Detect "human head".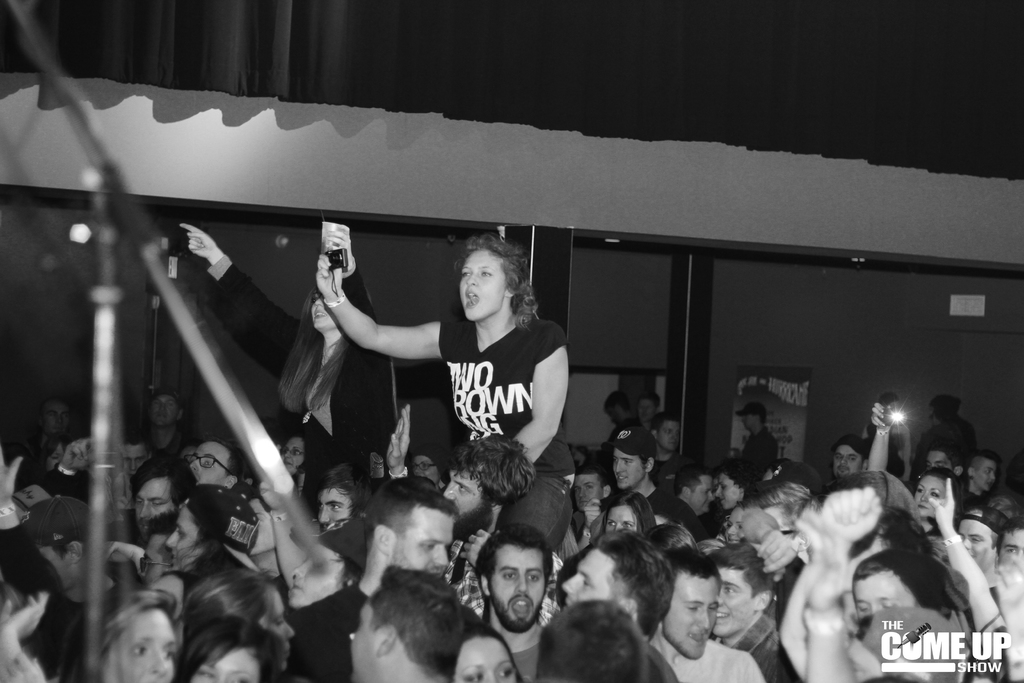
Detected at box(830, 434, 870, 472).
